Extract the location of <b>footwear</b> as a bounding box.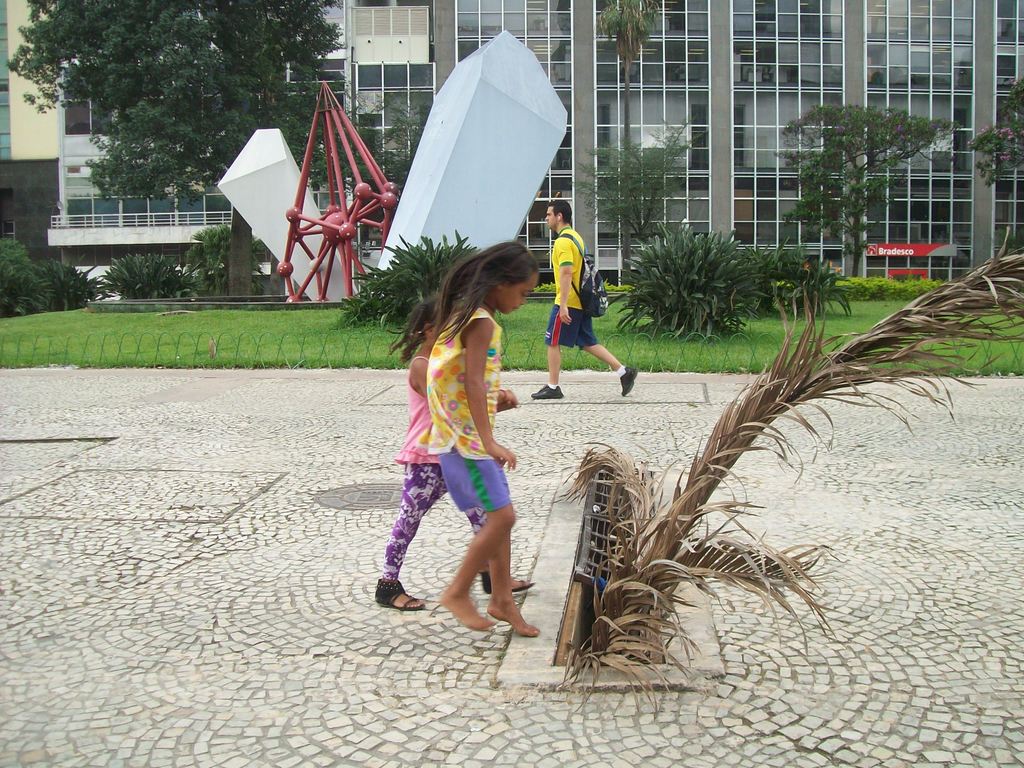
select_region(376, 584, 426, 613).
